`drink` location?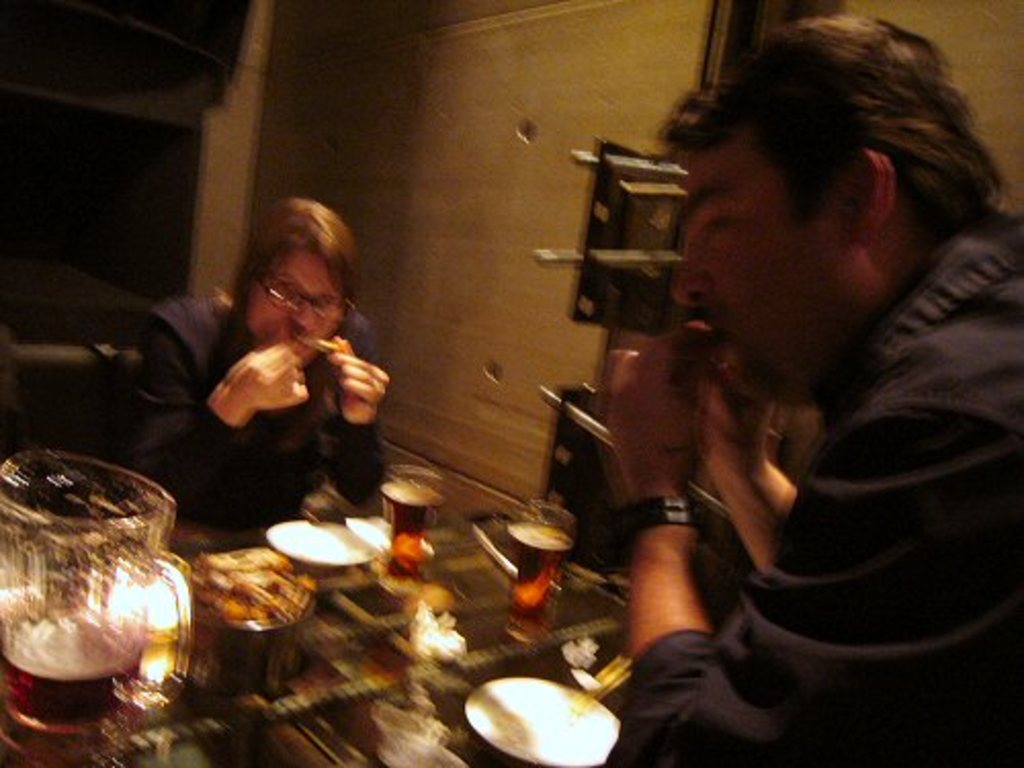
<box>147,629,170,682</box>
